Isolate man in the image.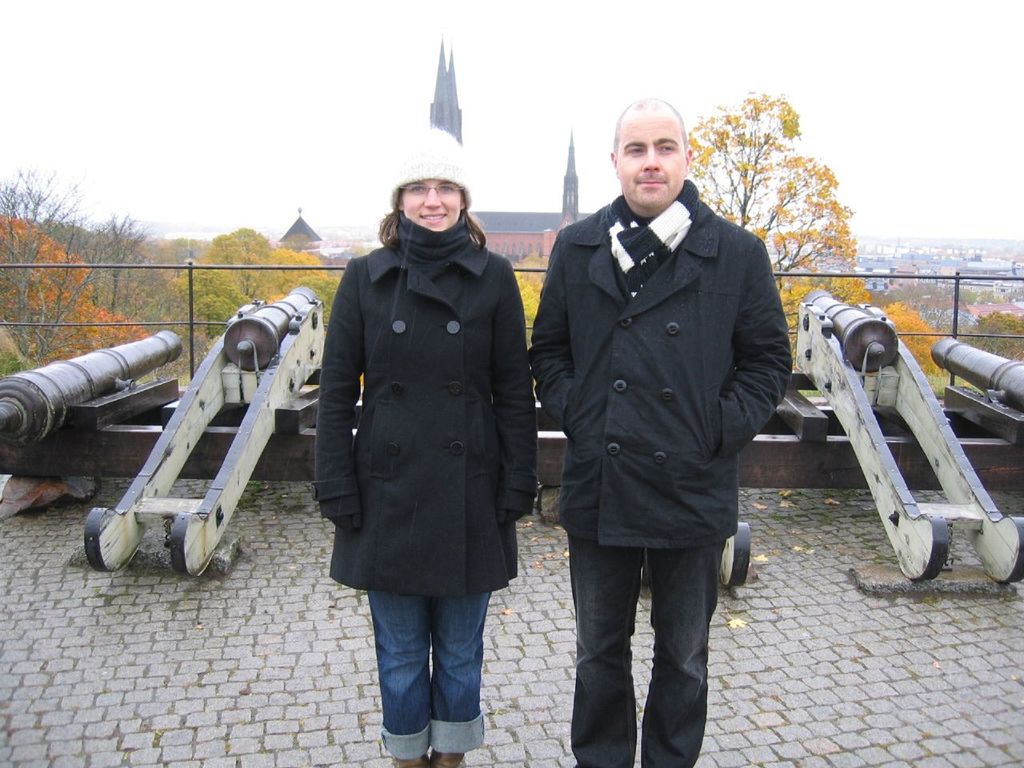
Isolated region: {"left": 542, "top": 90, "right": 783, "bottom": 766}.
